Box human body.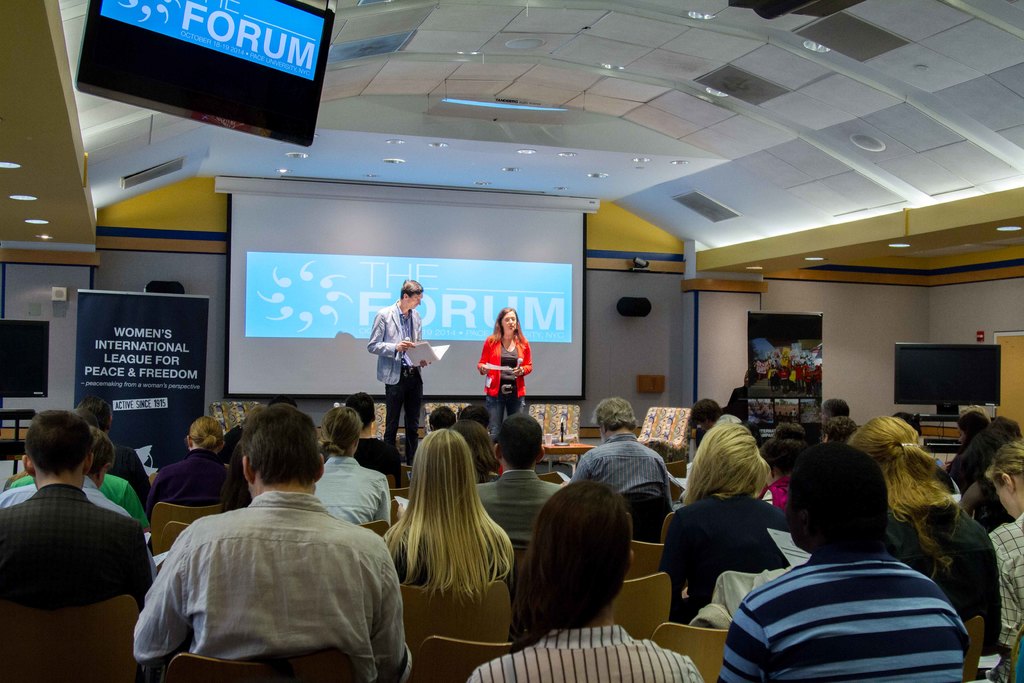
460/402/492/429.
